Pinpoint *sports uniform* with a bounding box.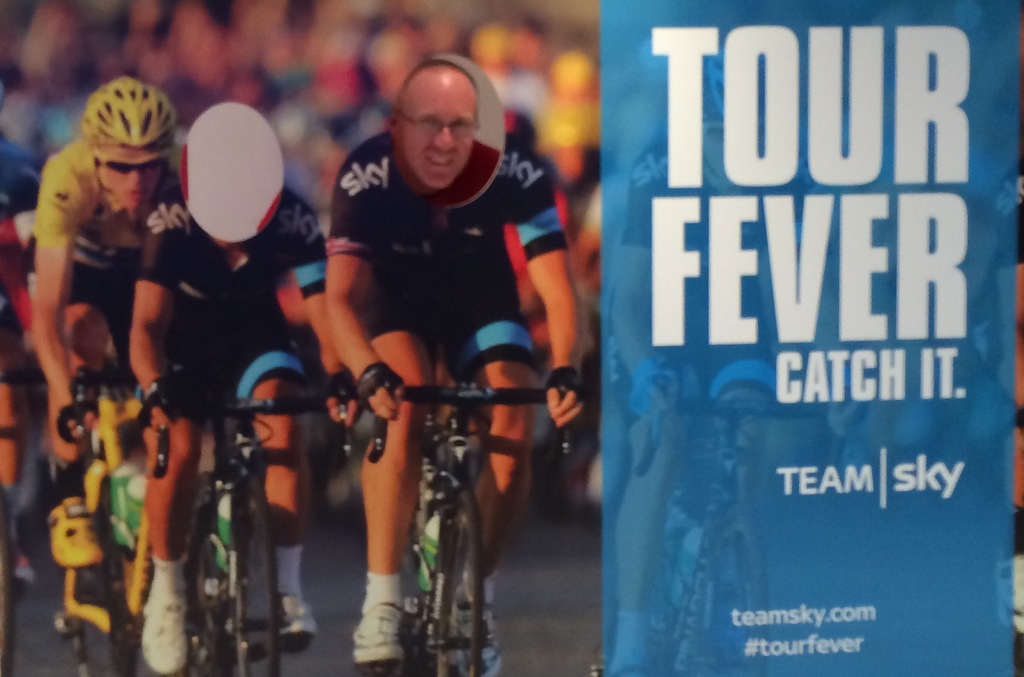
left=31, top=76, right=182, bottom=569.
